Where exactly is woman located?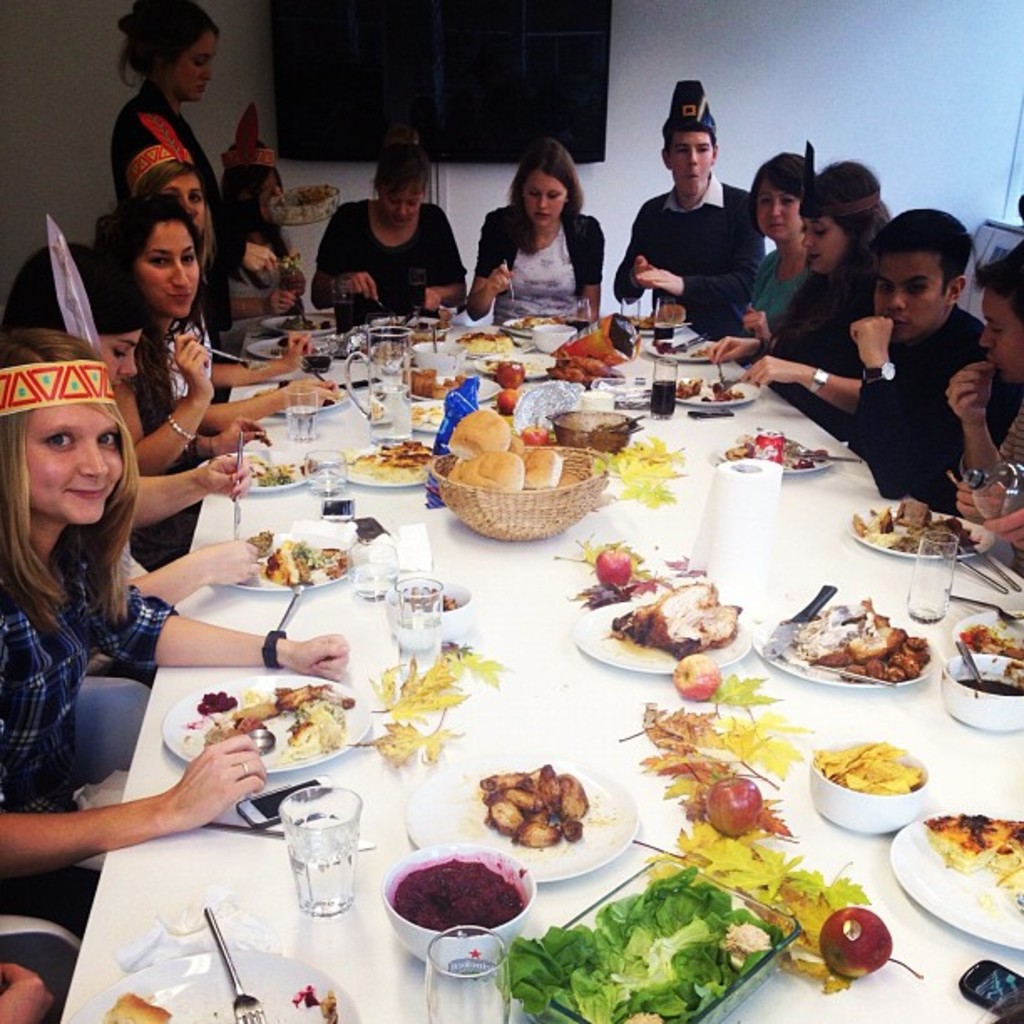
Its bounding box is [left=308, top=141, right=468, bottom=338].
